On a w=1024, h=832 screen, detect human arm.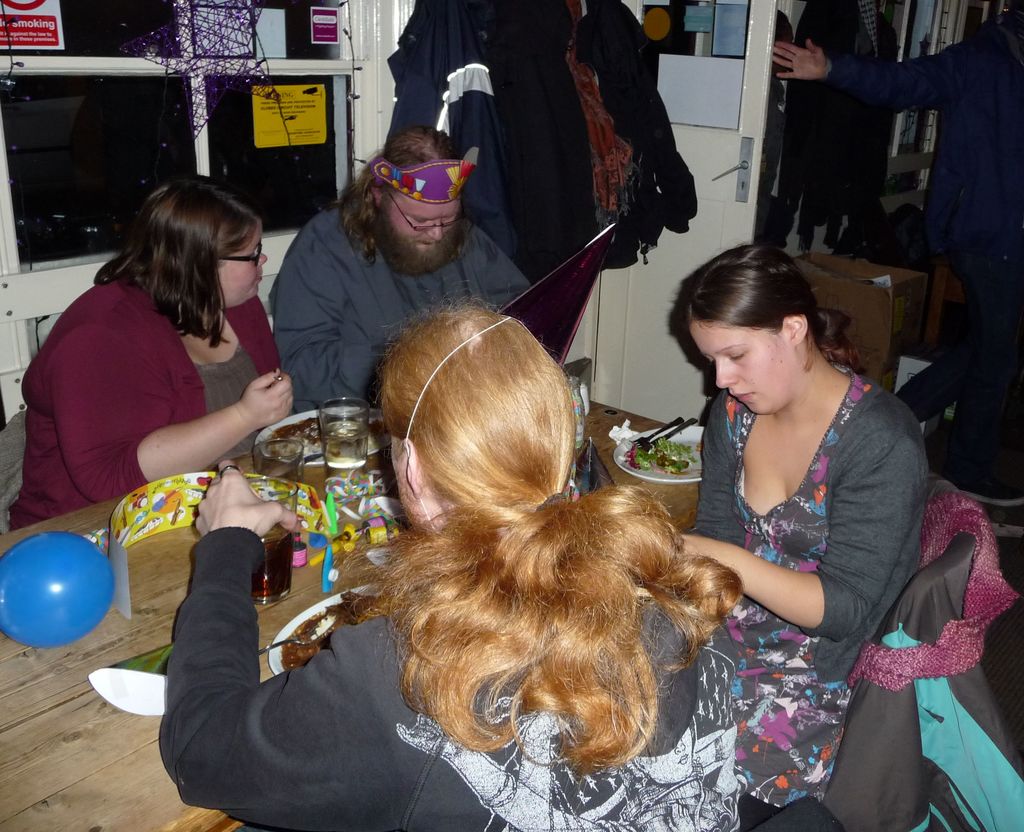
detection(154, 455, 403, 831).
